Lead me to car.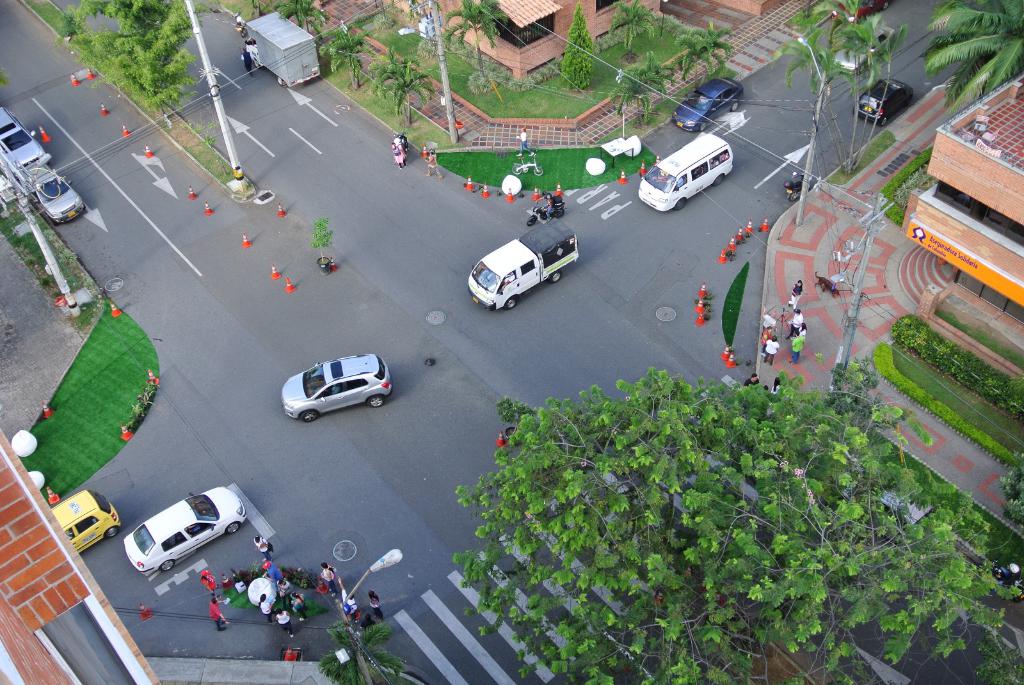
Lead to [left=125, top=487, right=243, bottom=571].
